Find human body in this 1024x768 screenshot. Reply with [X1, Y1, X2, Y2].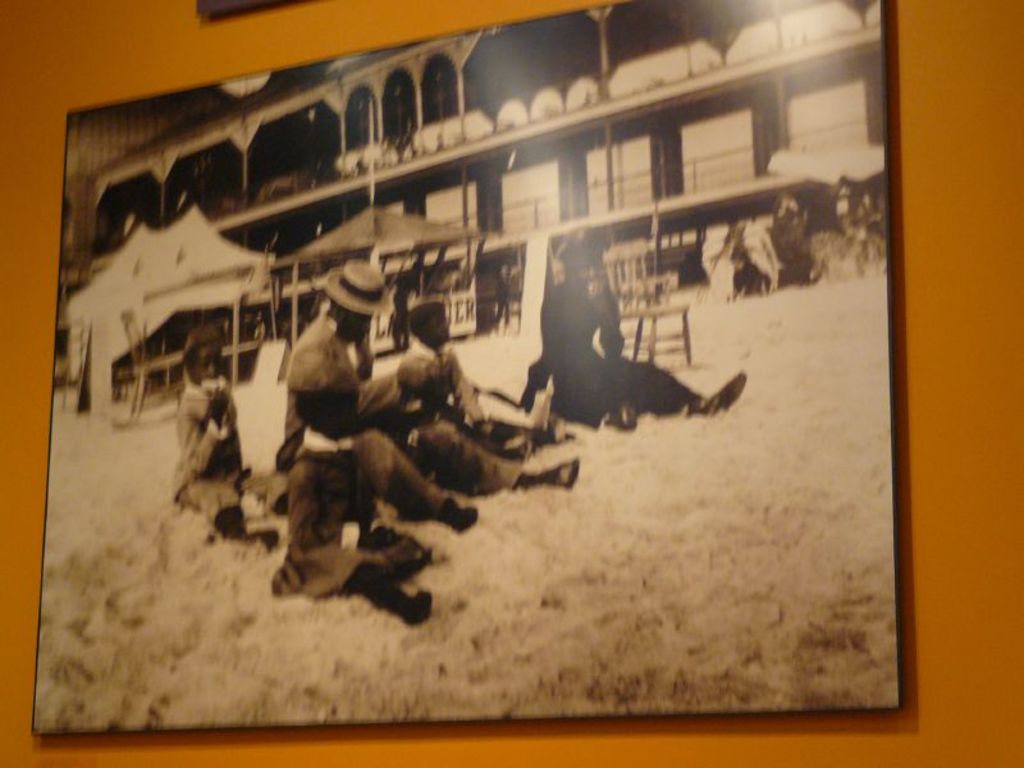
[538, 279, 751, 430].
